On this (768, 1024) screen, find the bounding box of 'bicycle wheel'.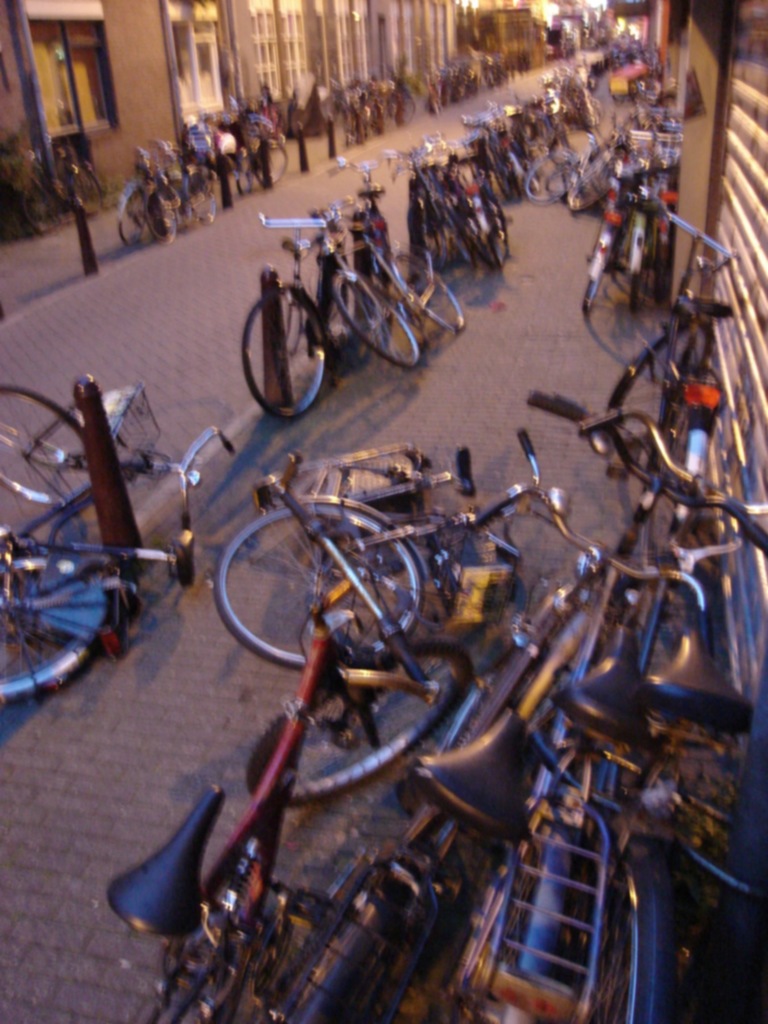
Bounding box: 0 556 78 704.
